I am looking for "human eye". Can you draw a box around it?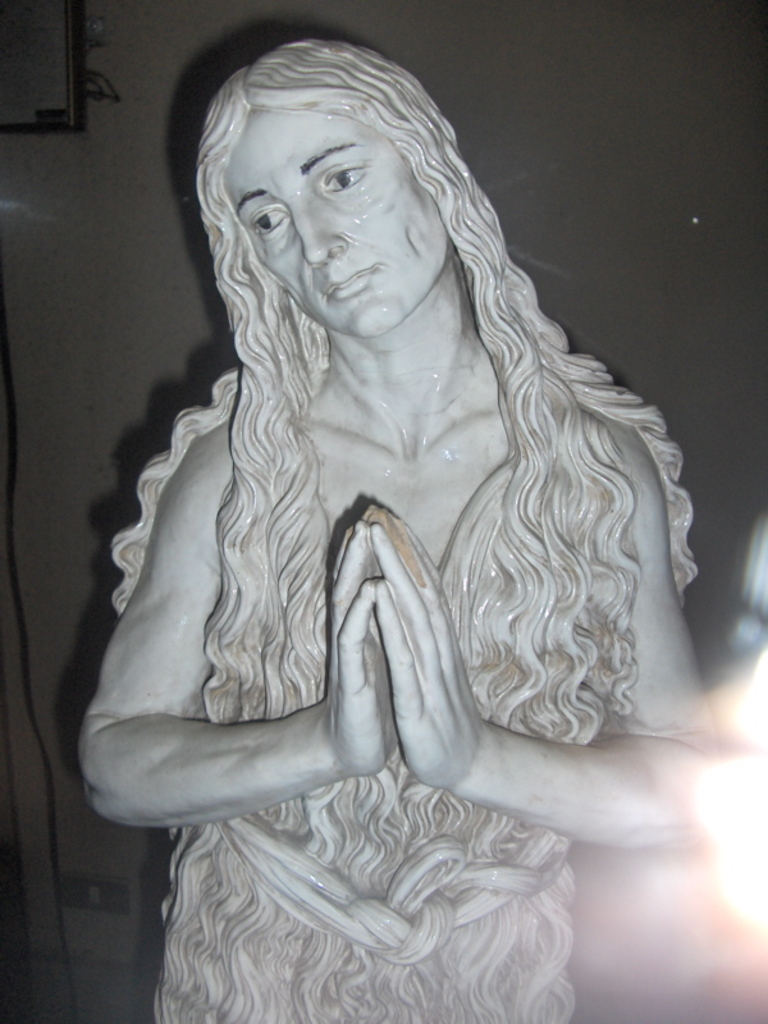
Sure, the bounding box is <box>316,157,371,204</box>.
